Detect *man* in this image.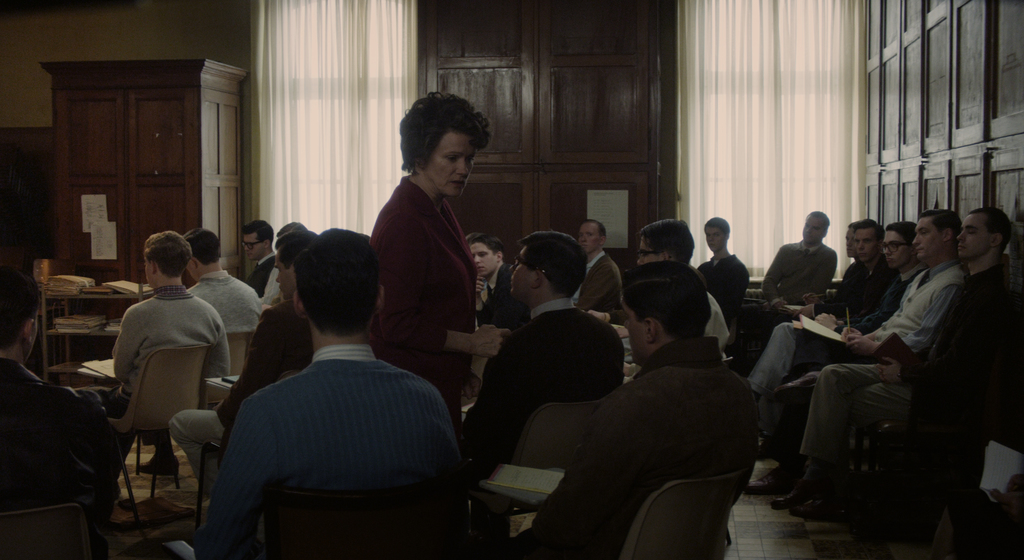
Detection: box=[588, 216, 726, 342].
